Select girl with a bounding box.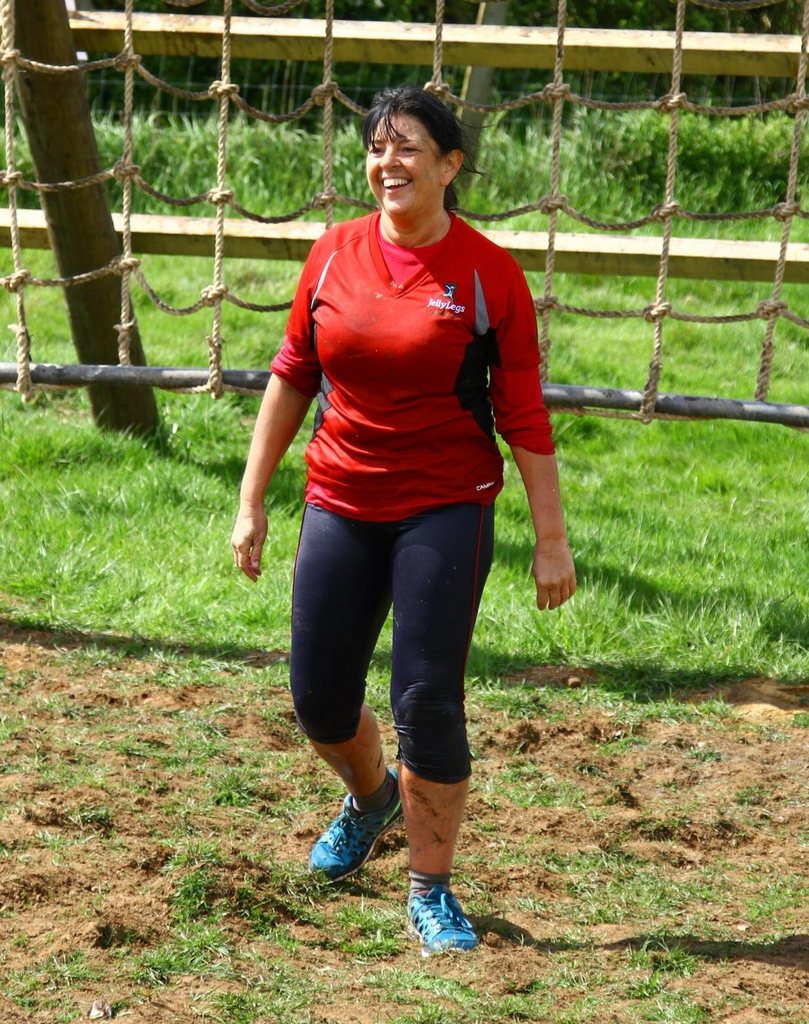
box=[218, 73, 585, 962].
